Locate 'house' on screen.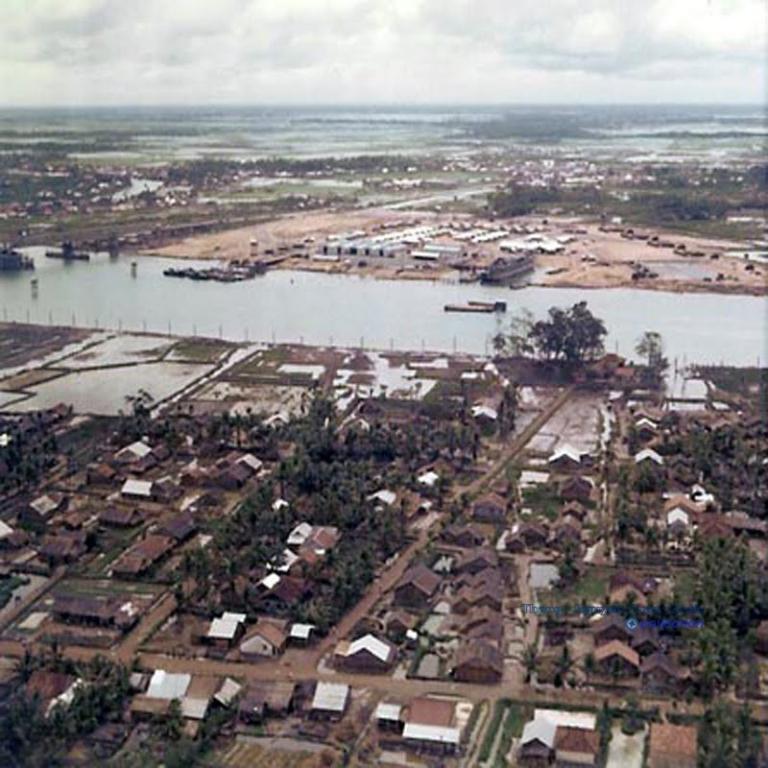
On screen at [left=257, top=571, right=276, bottom=600].
